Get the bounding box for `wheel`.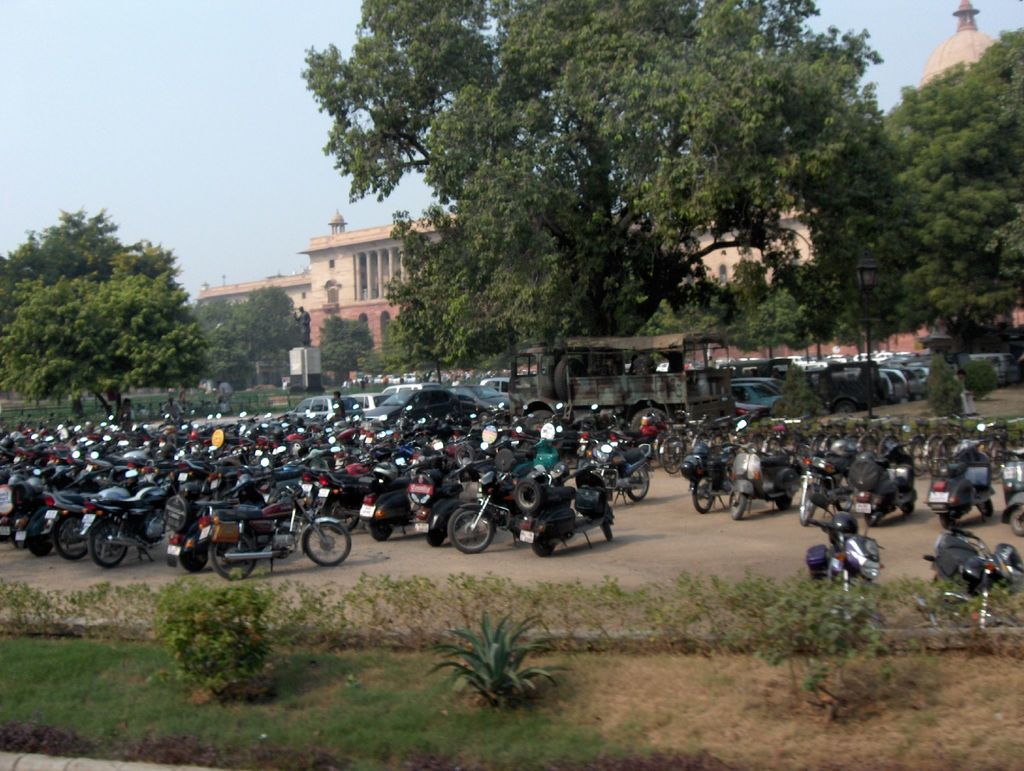
region(454, 445, 473, 466).
